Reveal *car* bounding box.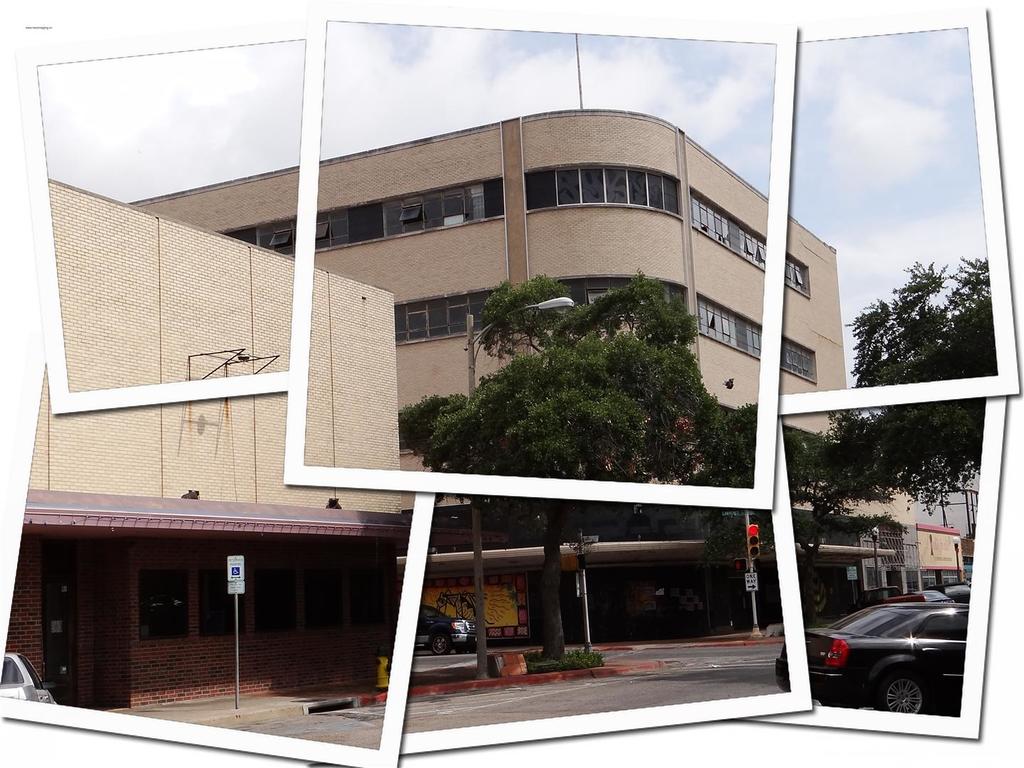
Revealed: x1=940, y1=578, x2=971, y2=594.
